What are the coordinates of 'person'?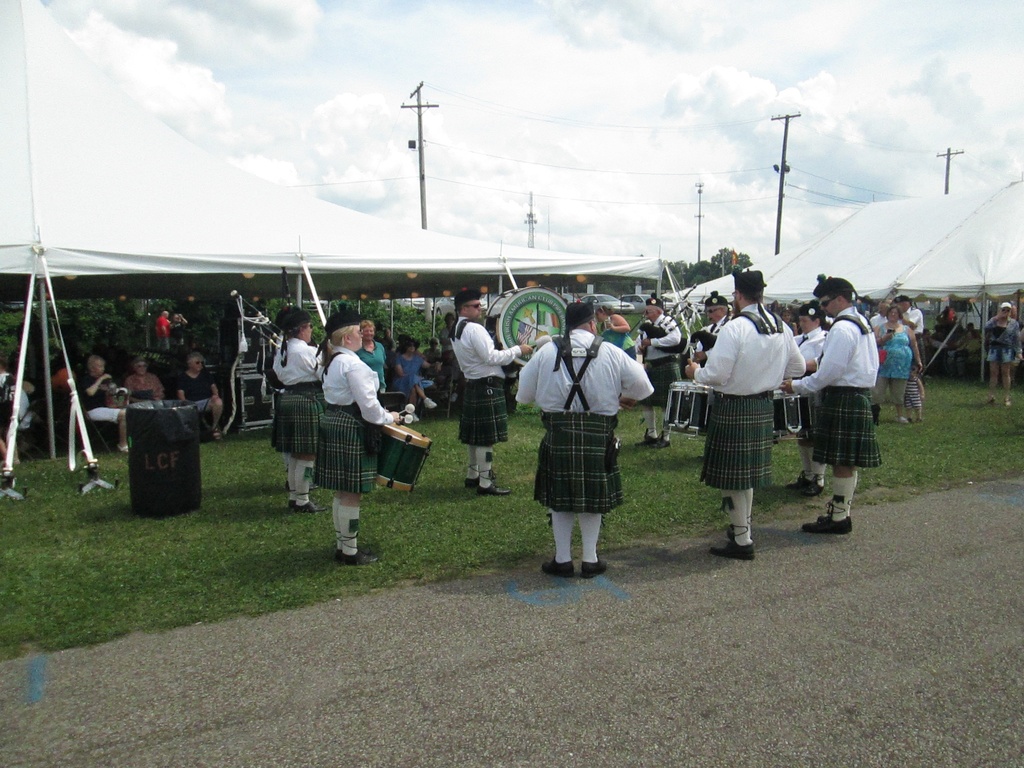
[left=635, top=293, right=683, bottom=448].
